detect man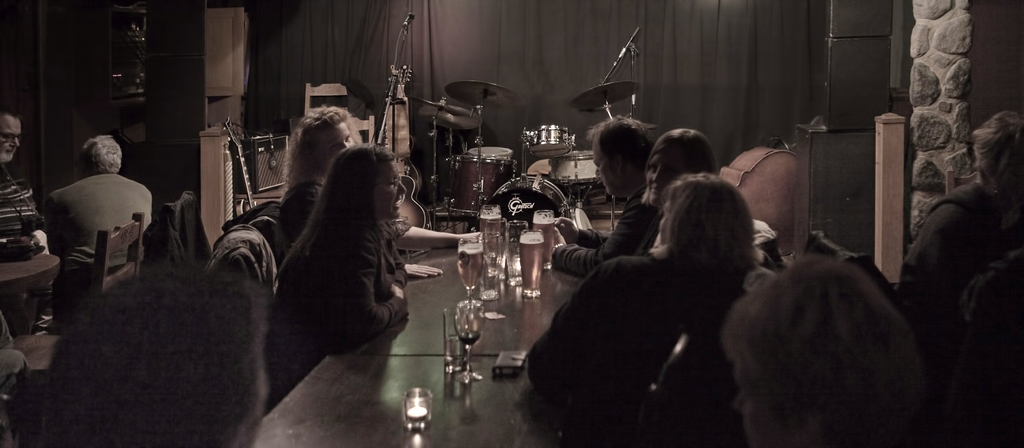
45:133:156:282
